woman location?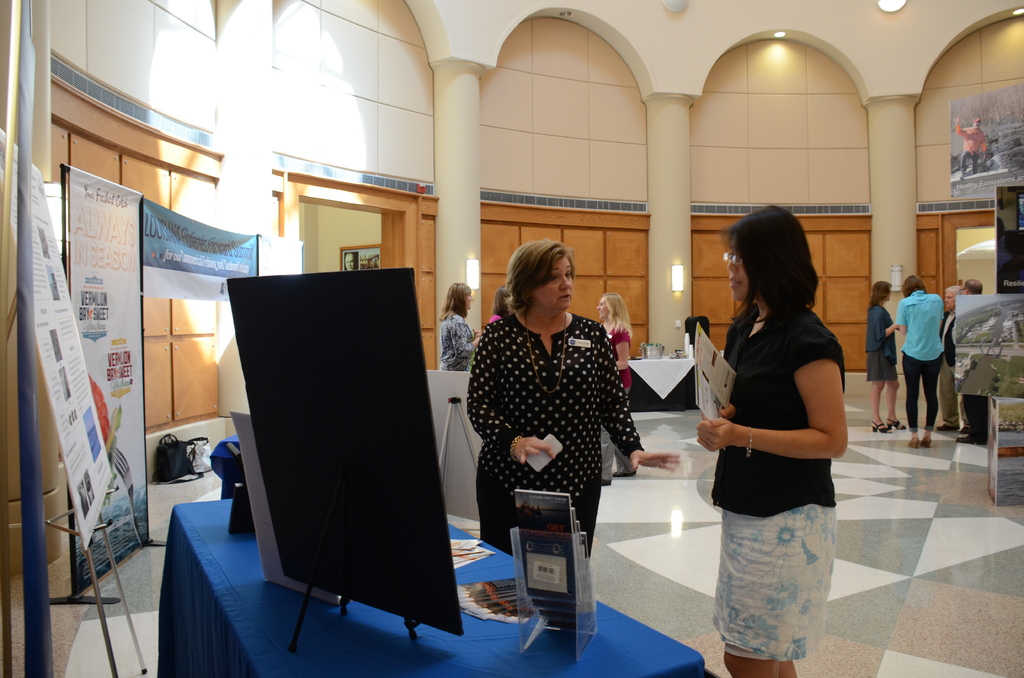
595:292:634:488
